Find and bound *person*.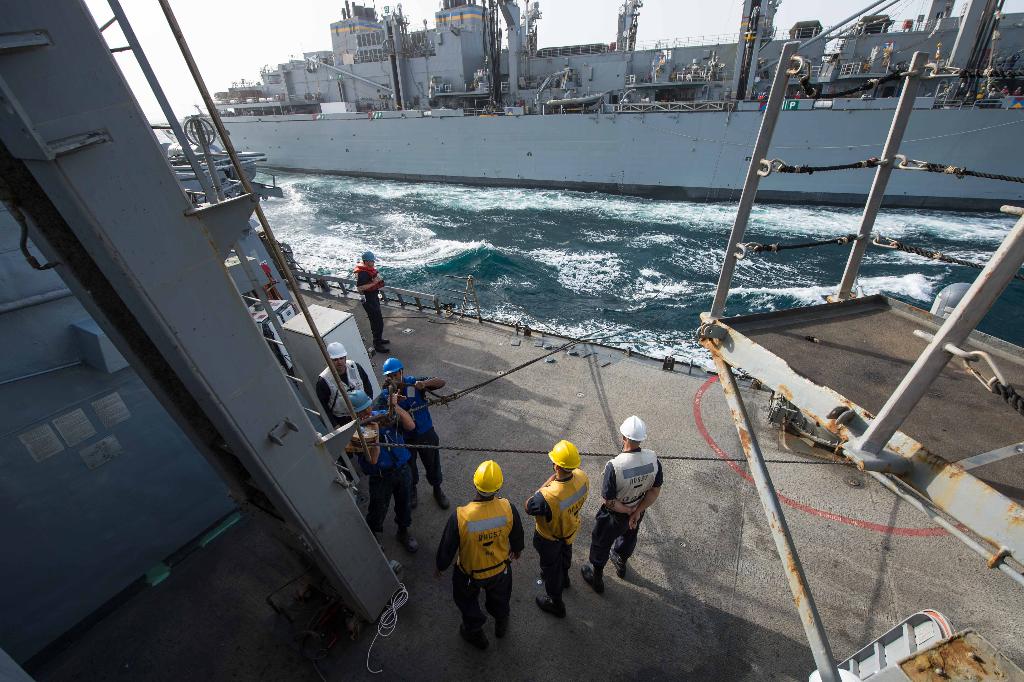
Bound: (358,251,380,354).
